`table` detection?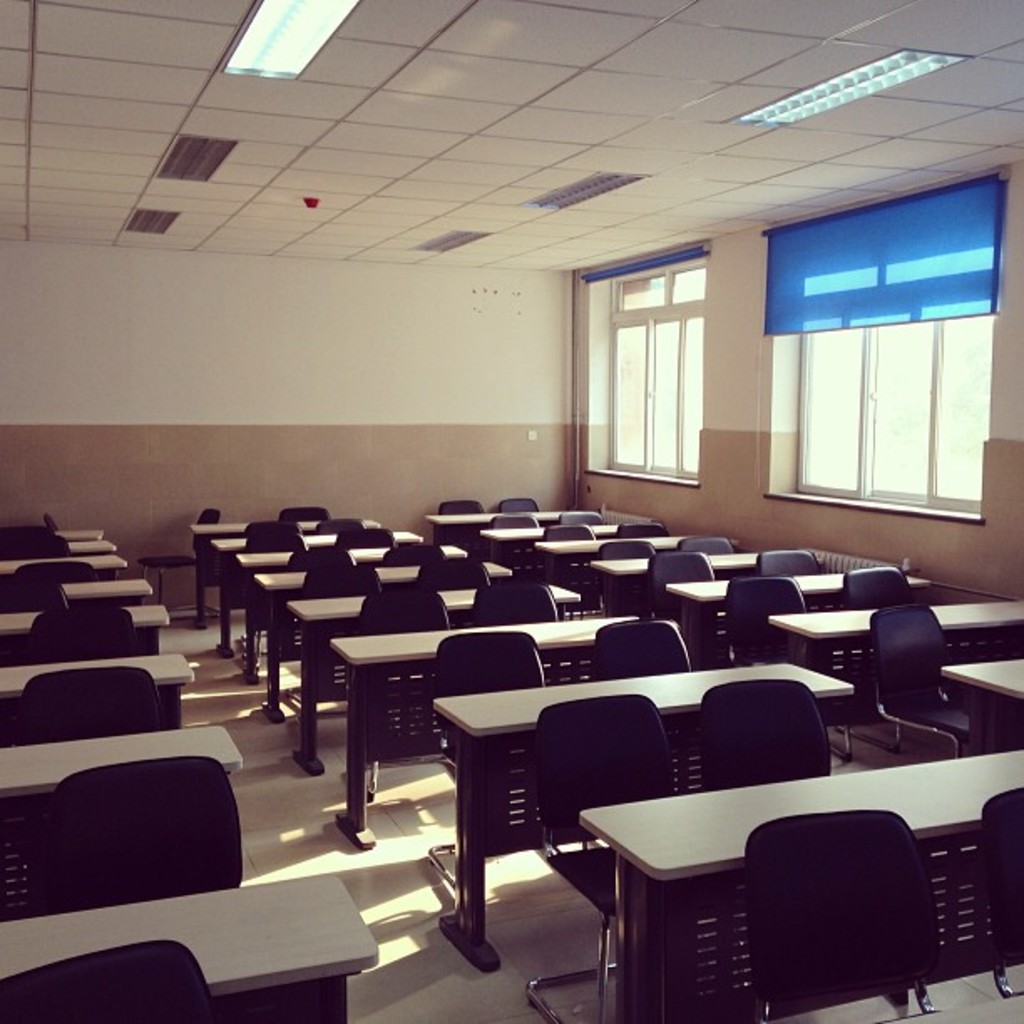
0,554,125,602
